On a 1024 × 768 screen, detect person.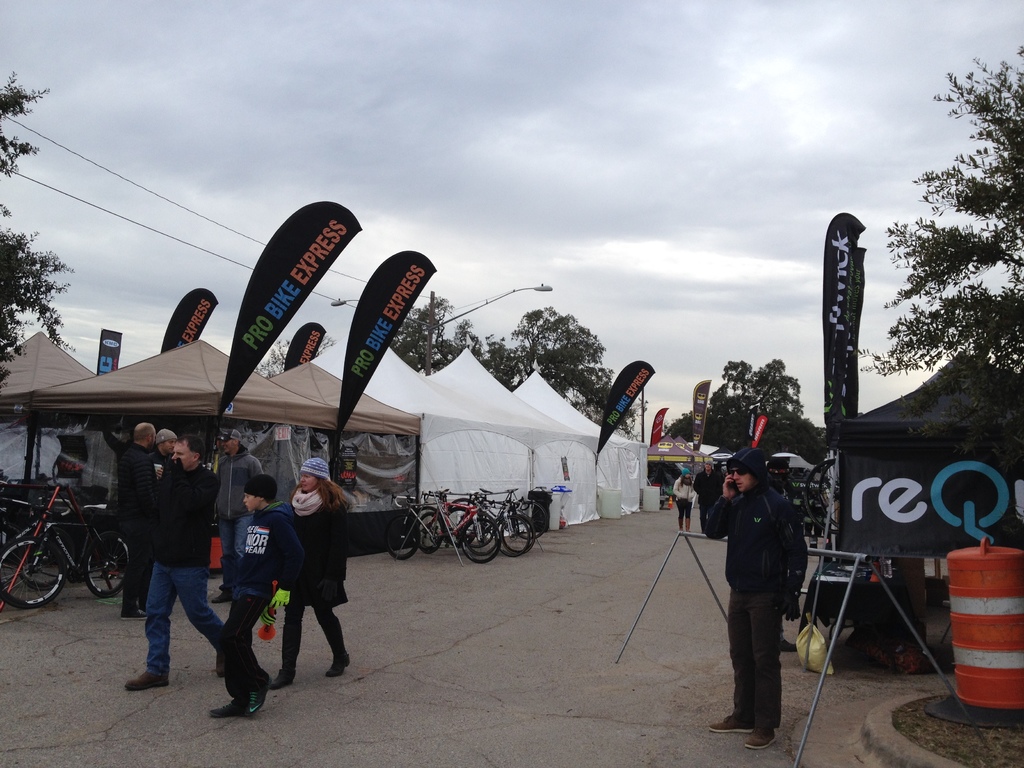
pyautogui.locateOnScreen(150, 425, 182, 479).
